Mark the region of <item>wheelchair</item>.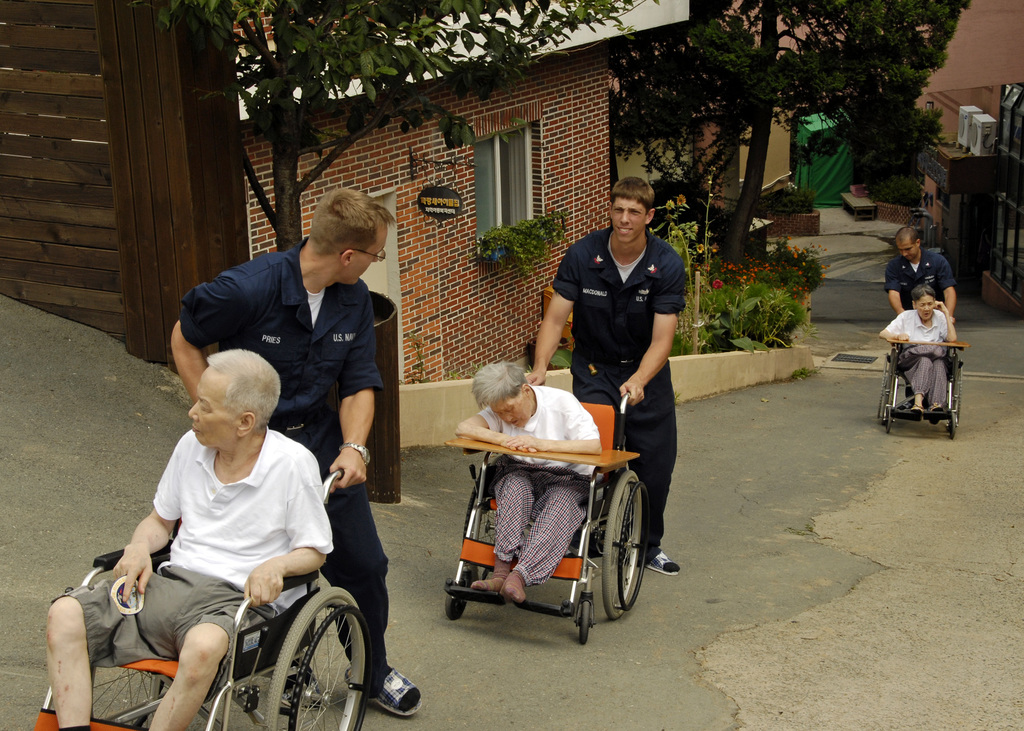
Region: (x1=877, y1=323, x2=967, y2=438).
